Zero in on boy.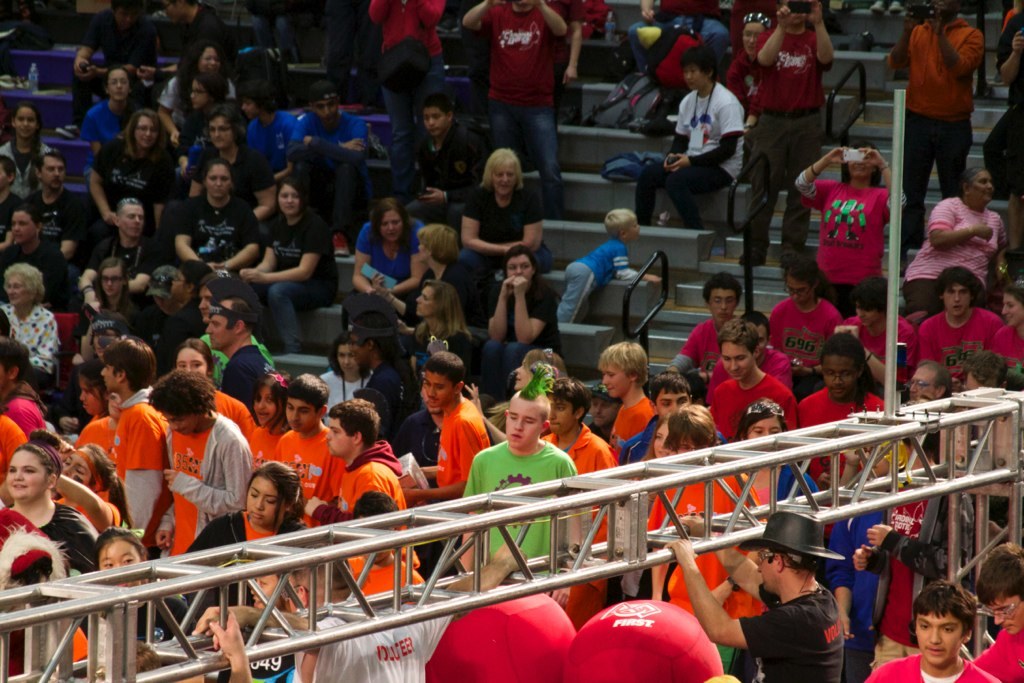
Zeroed in: Rect(867, 583, 1001, 681).
